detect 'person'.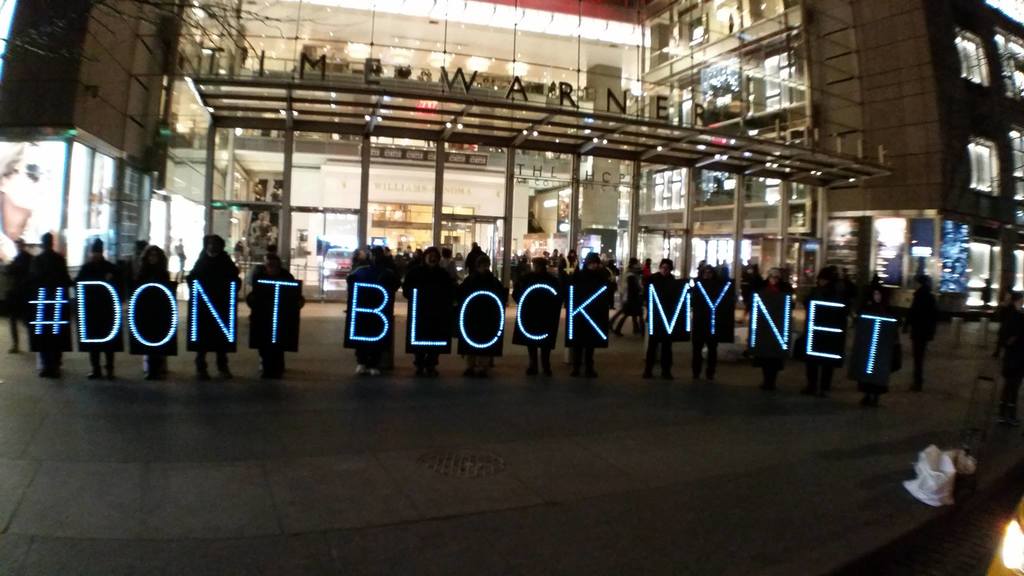
Detected at box(239, 236, 286, 367).
